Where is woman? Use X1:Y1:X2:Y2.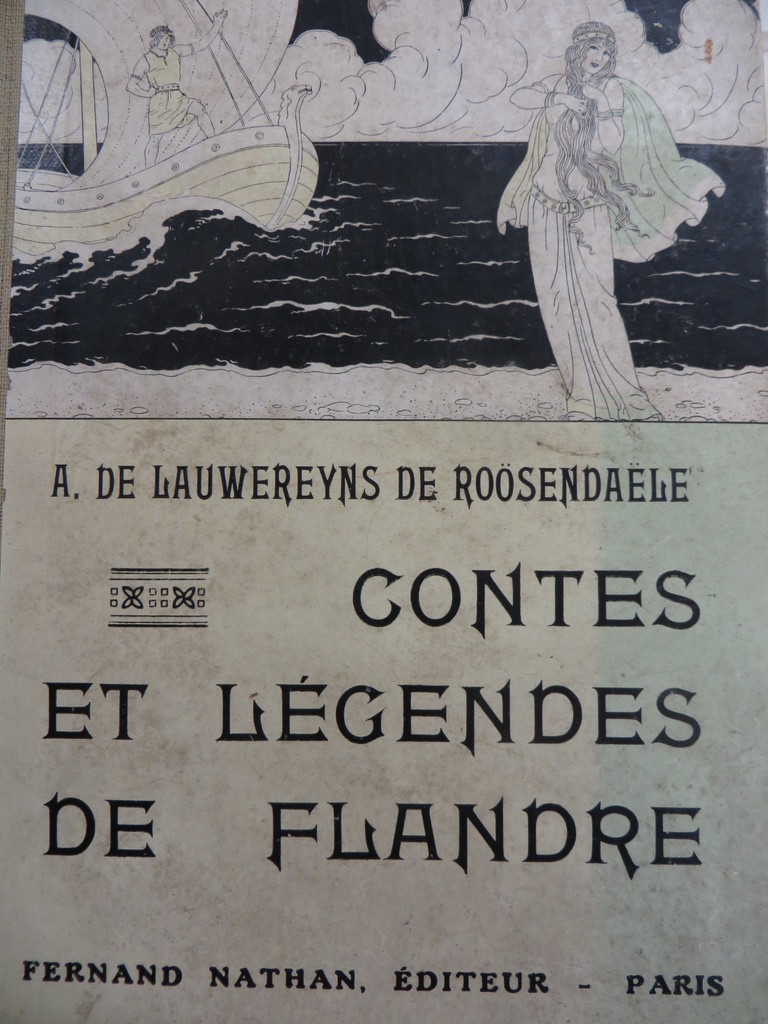
495:20:735:417.
